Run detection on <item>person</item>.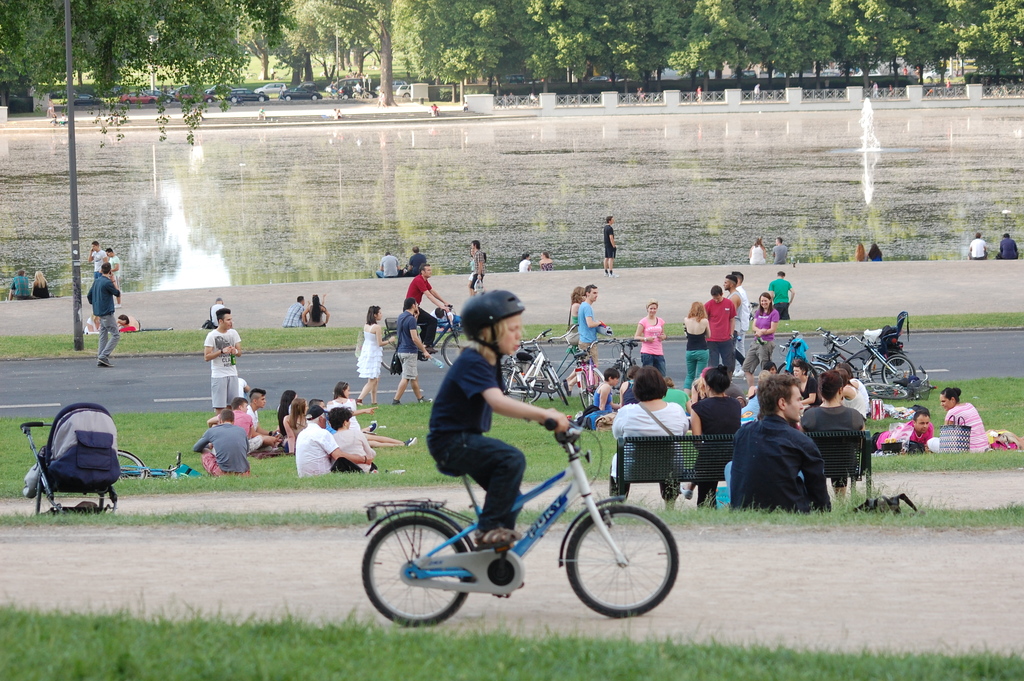
Result: select_region(404, 267, 455, 356).
